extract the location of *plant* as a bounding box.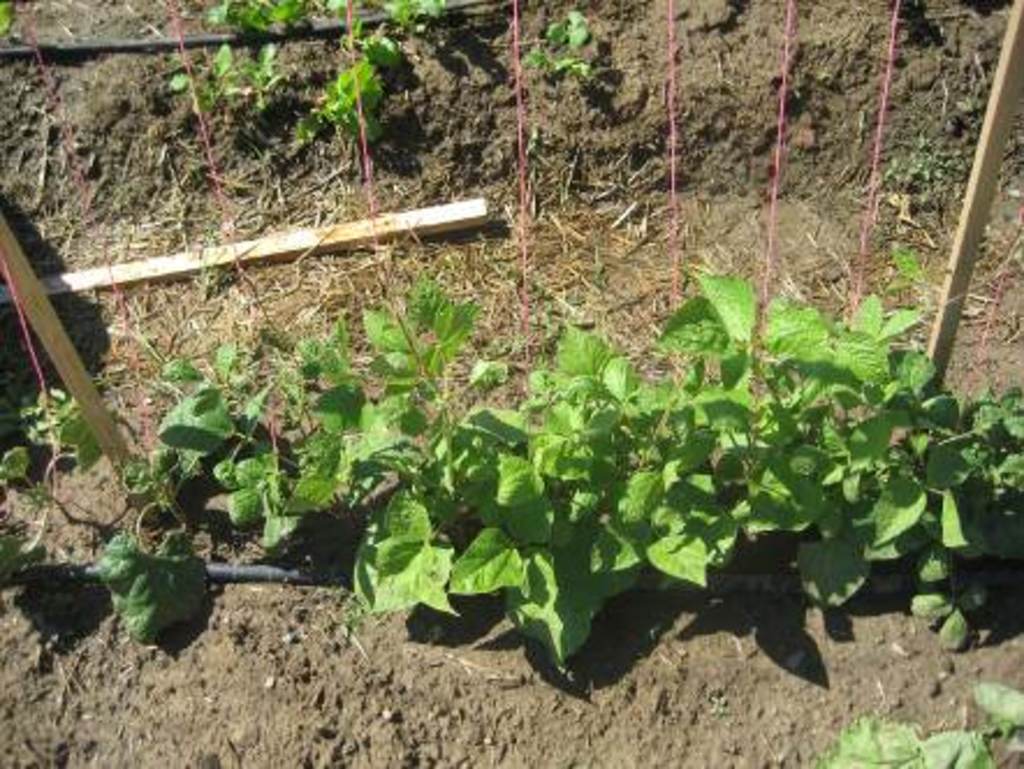
(x1=169, y1=44, x2=285, y2=109).
